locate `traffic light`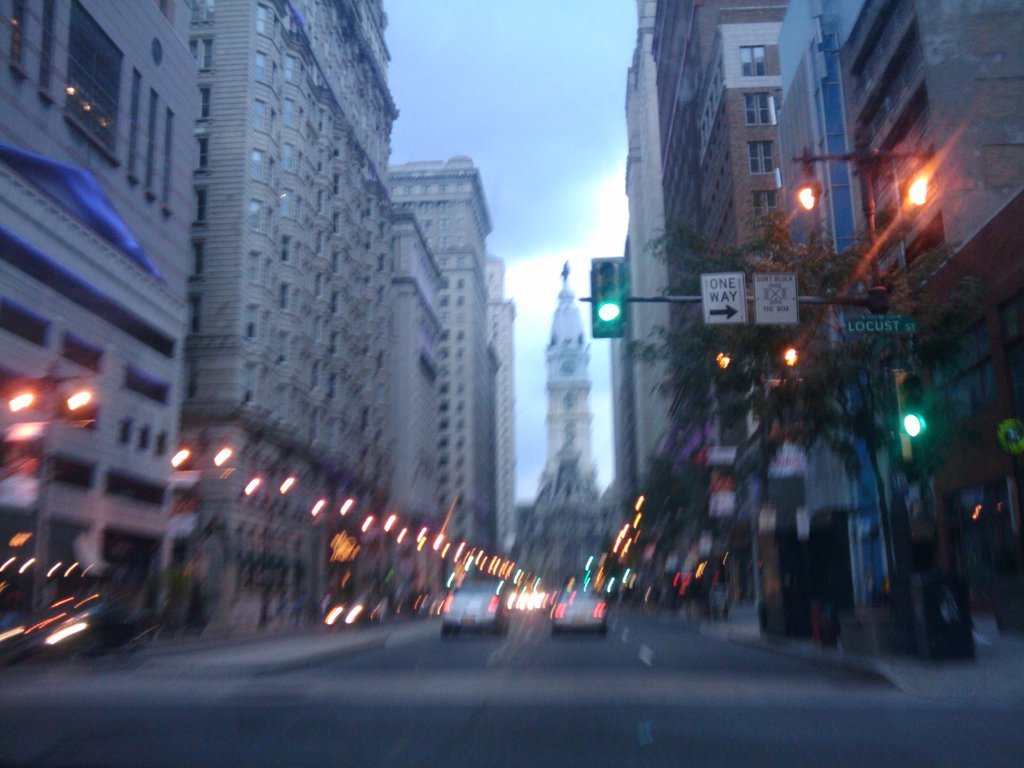
<region>589, 255, 630, 339</region>
